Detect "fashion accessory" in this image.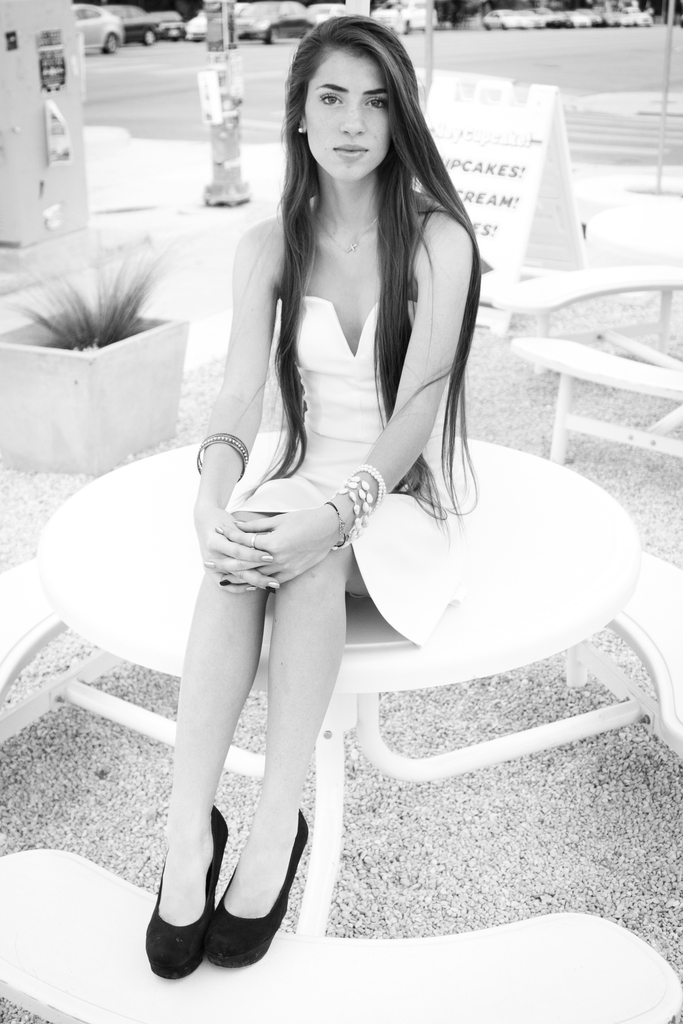
Detection: (142,806,229,979).
